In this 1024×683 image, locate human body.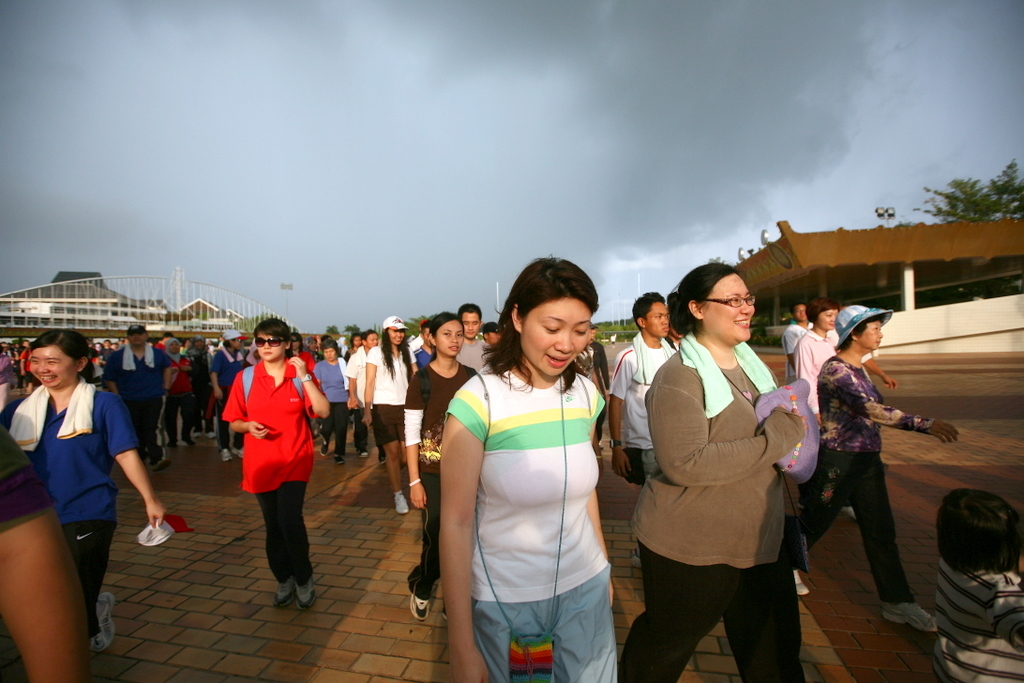
Bounding box: x1=210, y1=332, x2=234, y2=465.
